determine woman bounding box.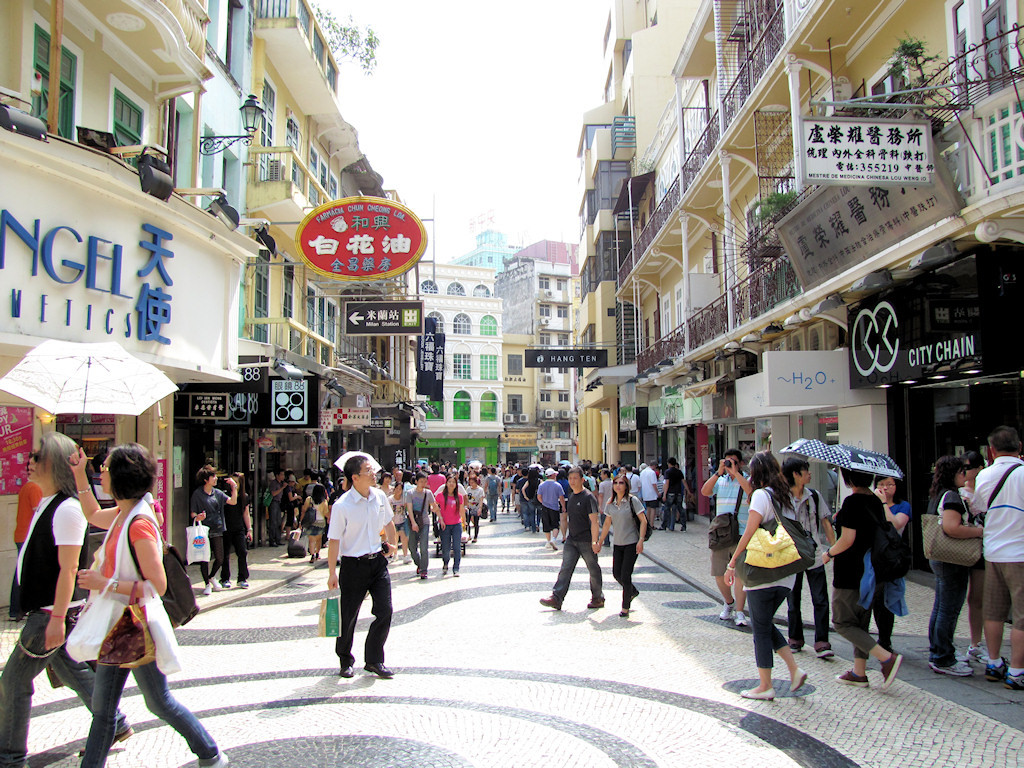
Determined: bbox=[298, 483, 328, 565].
